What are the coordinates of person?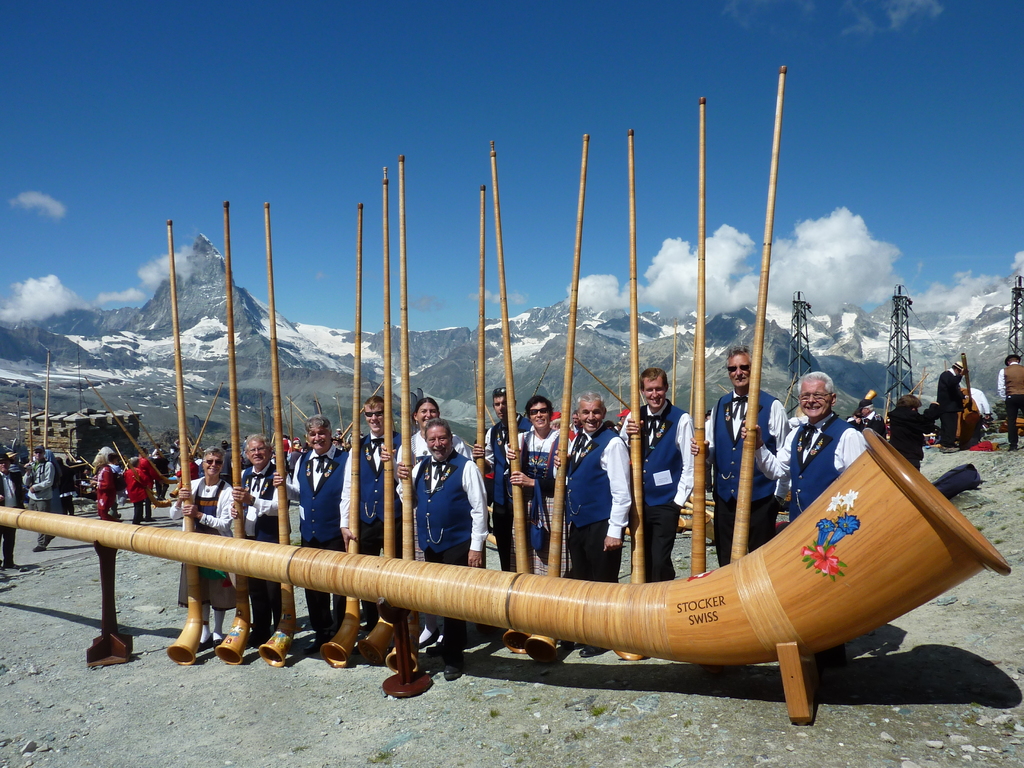
{"x1": 472, "y1": 388, "x2": 530, "y2": 566}.
